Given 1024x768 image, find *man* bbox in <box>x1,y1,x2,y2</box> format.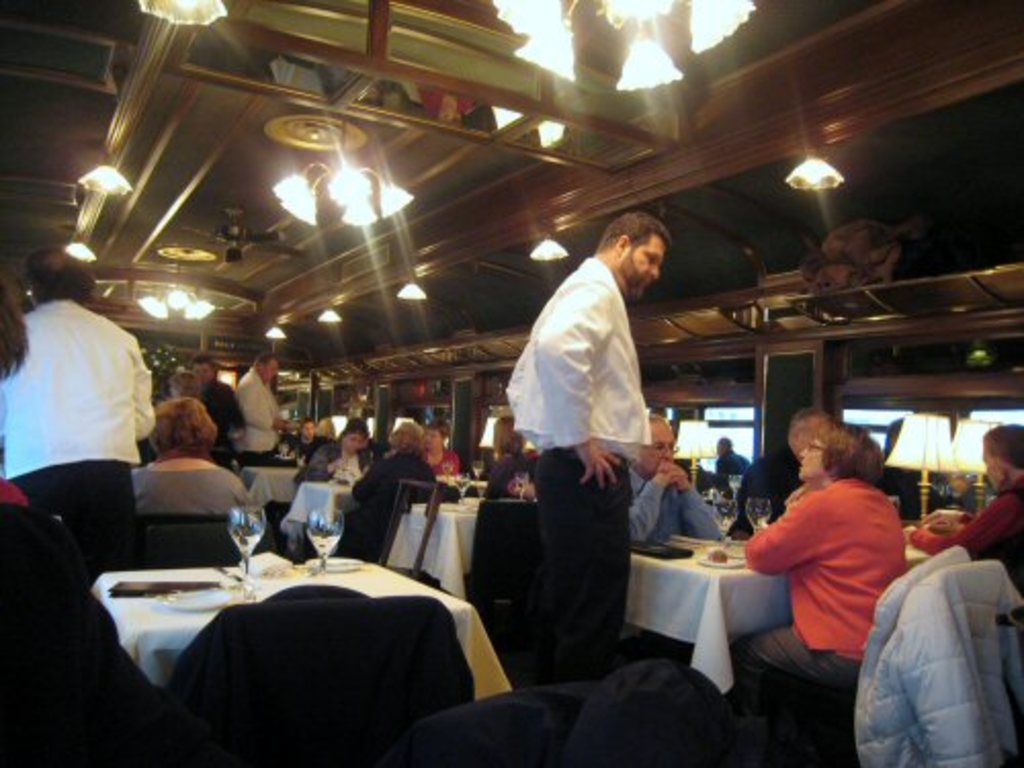
<box>627,408,723,543</box>.
